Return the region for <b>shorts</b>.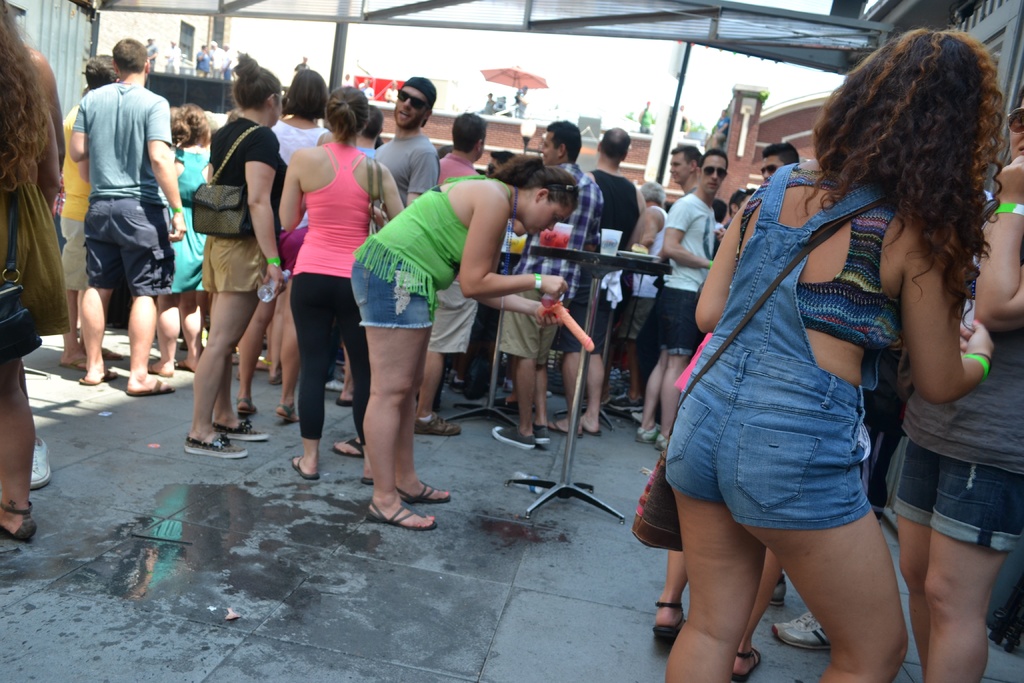
rect(621, 295, 657, 338).
